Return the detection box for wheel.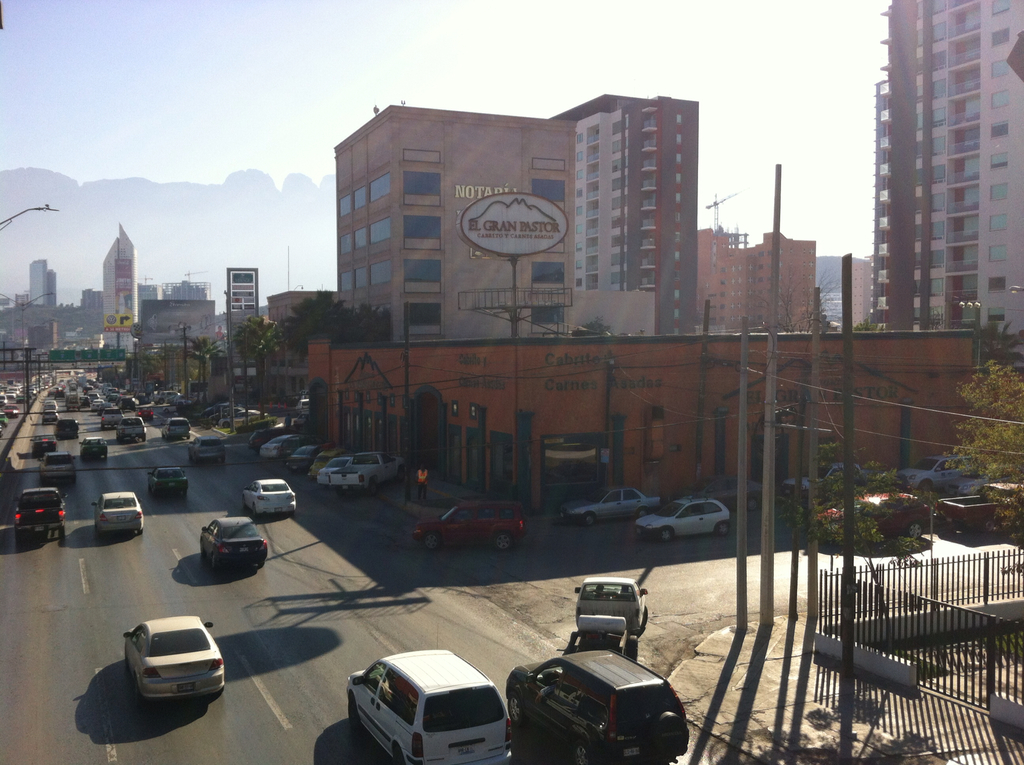
x1=149 y1=490 x2=153 y2=503.
